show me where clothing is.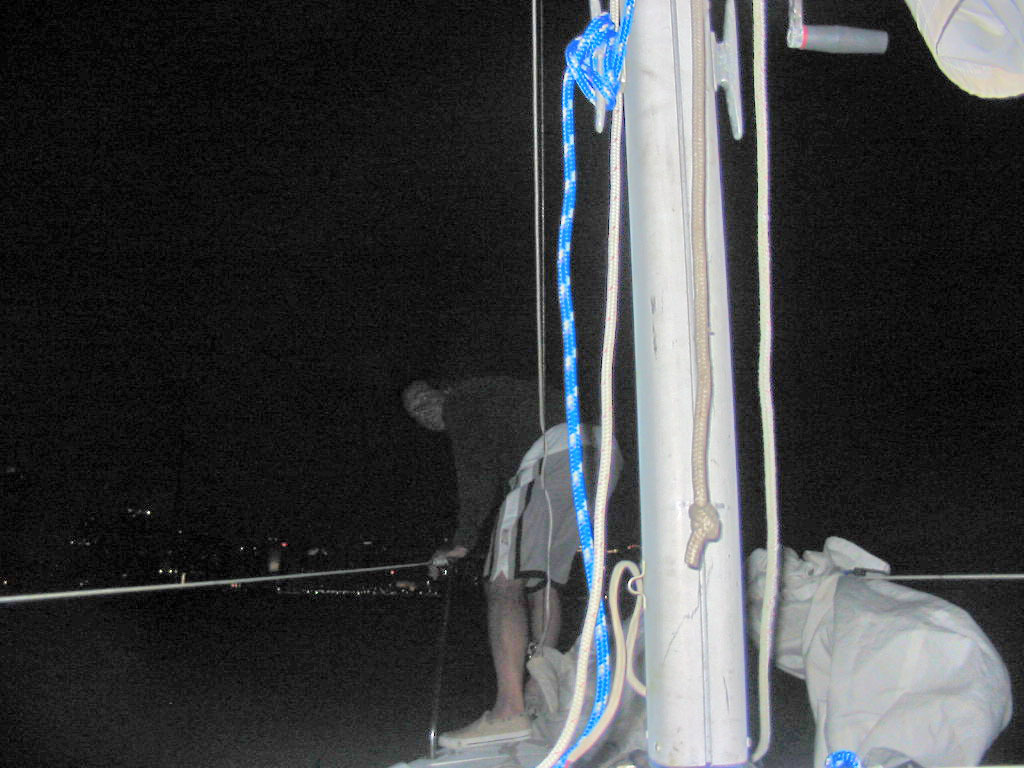
clothing is at region(453, 372, 628, 590).
